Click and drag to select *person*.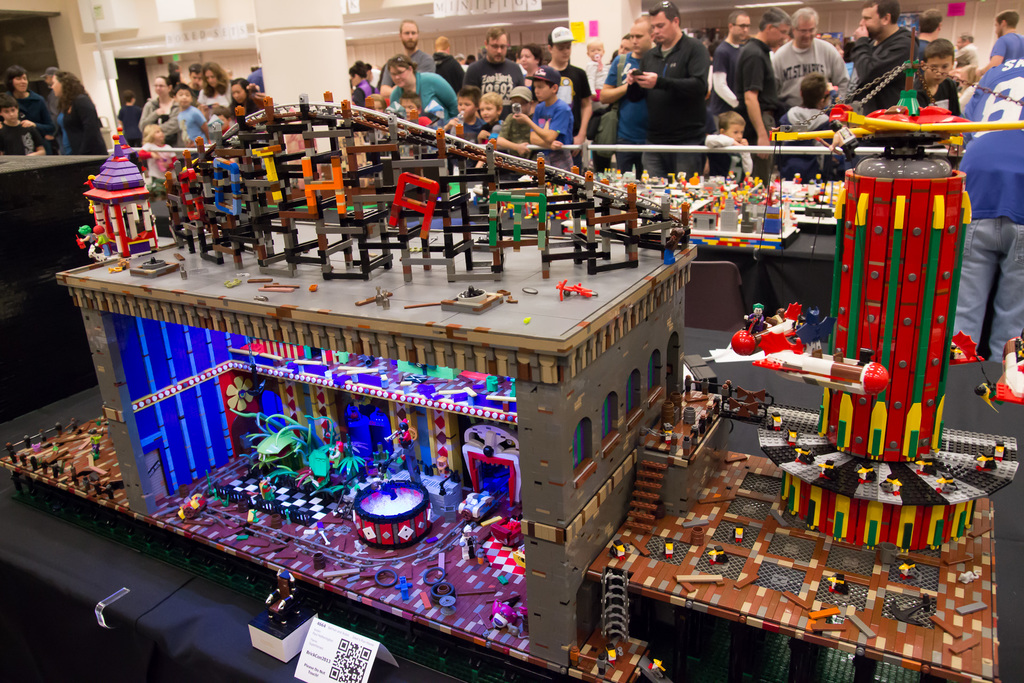
Selection: <box>916,13,945,55</box>.
